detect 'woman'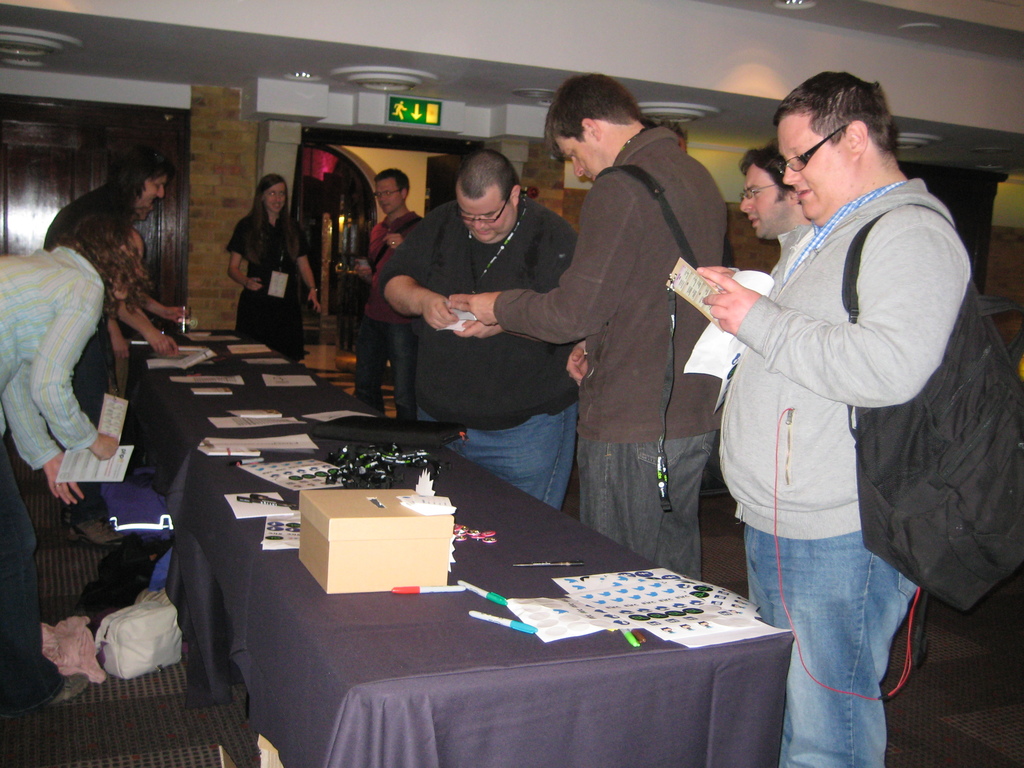
bbox=[0, 184, 134, 719]
